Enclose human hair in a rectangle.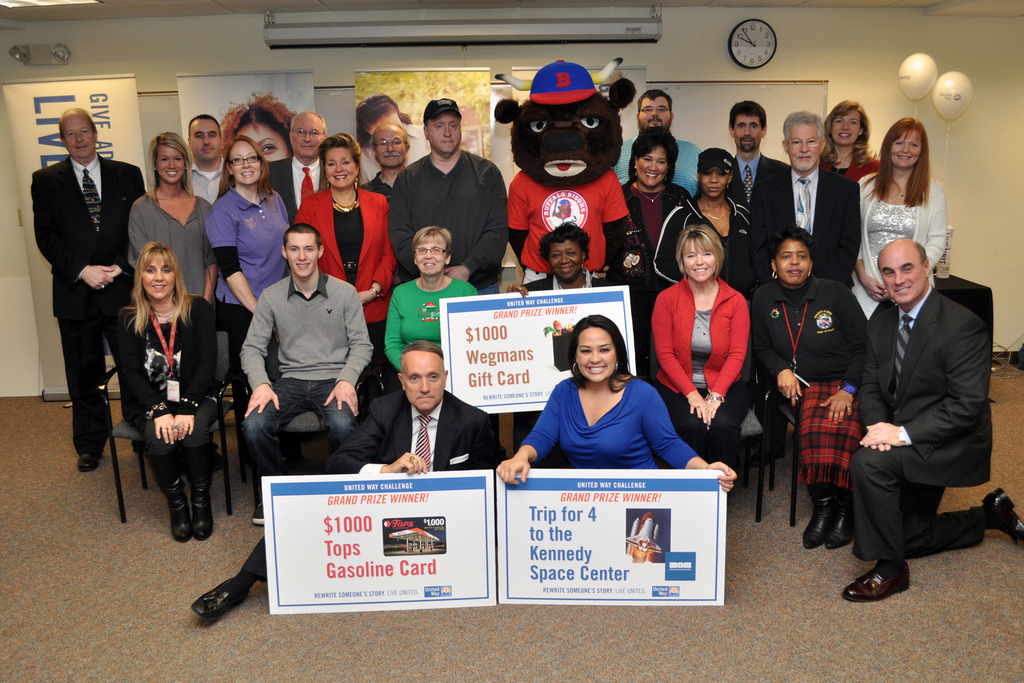
bbox=[215, 92, 298, 153].
